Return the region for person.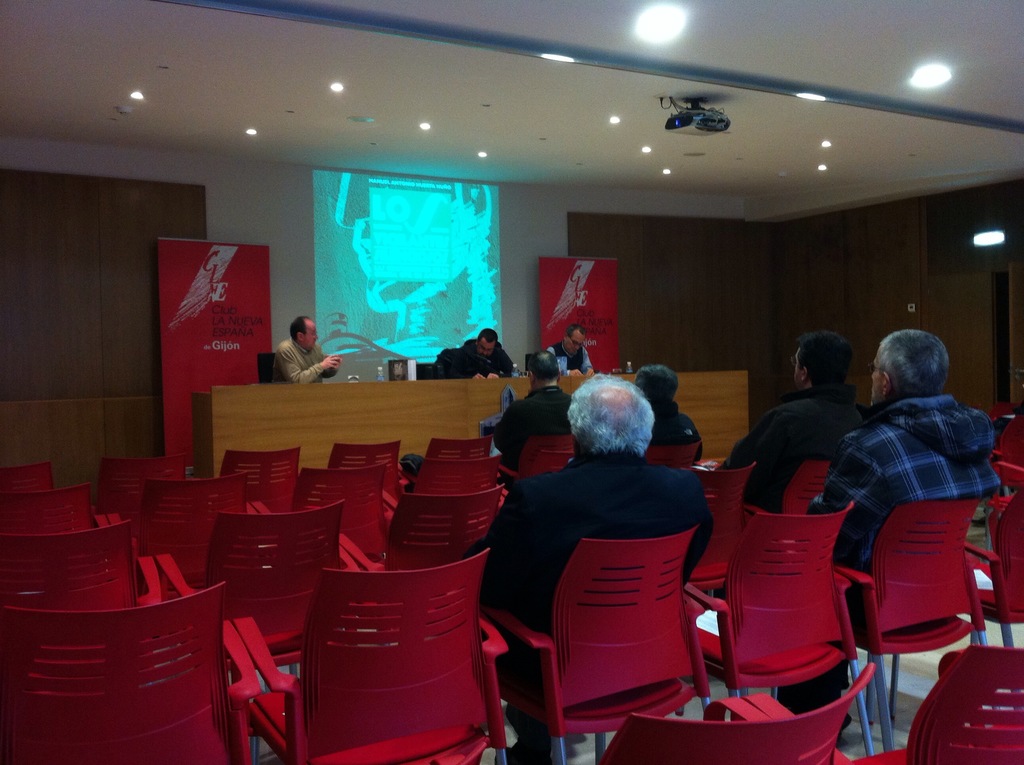
[545,322,599,377].
